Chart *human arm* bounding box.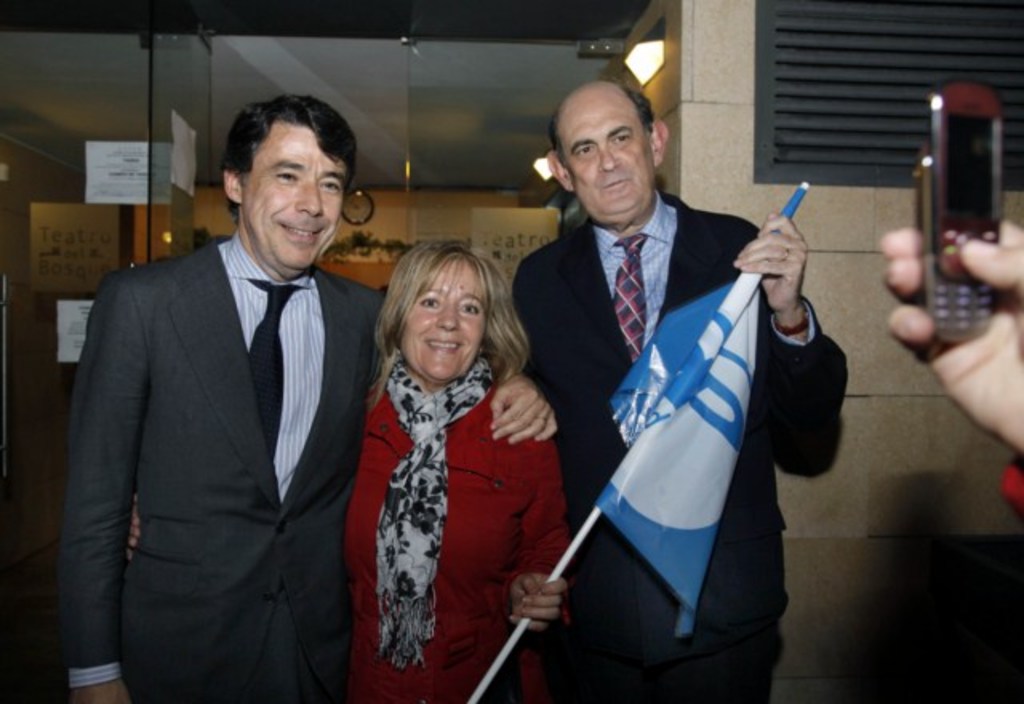
Charted: select_region(117, 509, 149, 578).
